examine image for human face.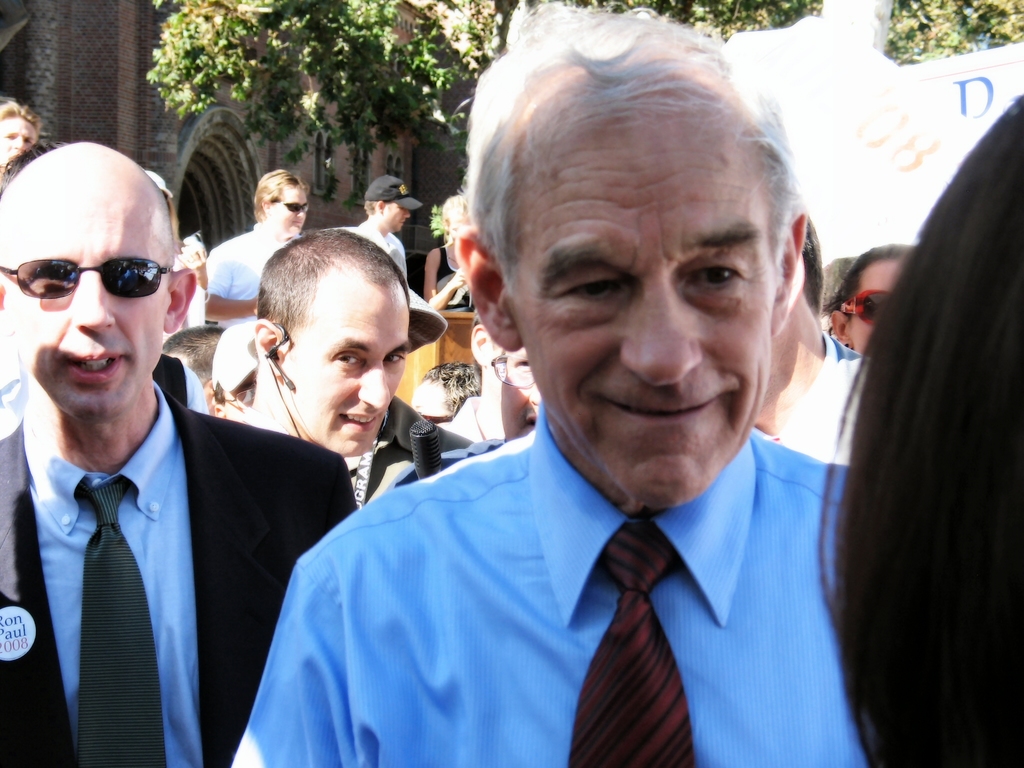
Examination result: [x1=0, y1=175, x2=168, y2=417].
